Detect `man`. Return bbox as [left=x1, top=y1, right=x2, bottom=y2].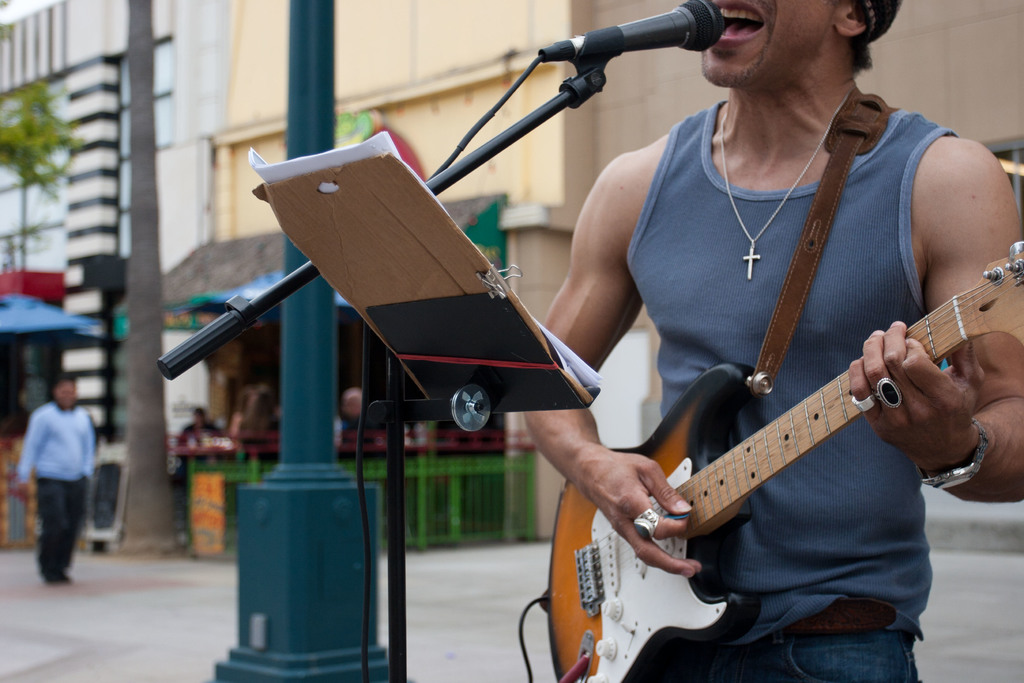
[left=174, top=404, right=224, bottom=448].
